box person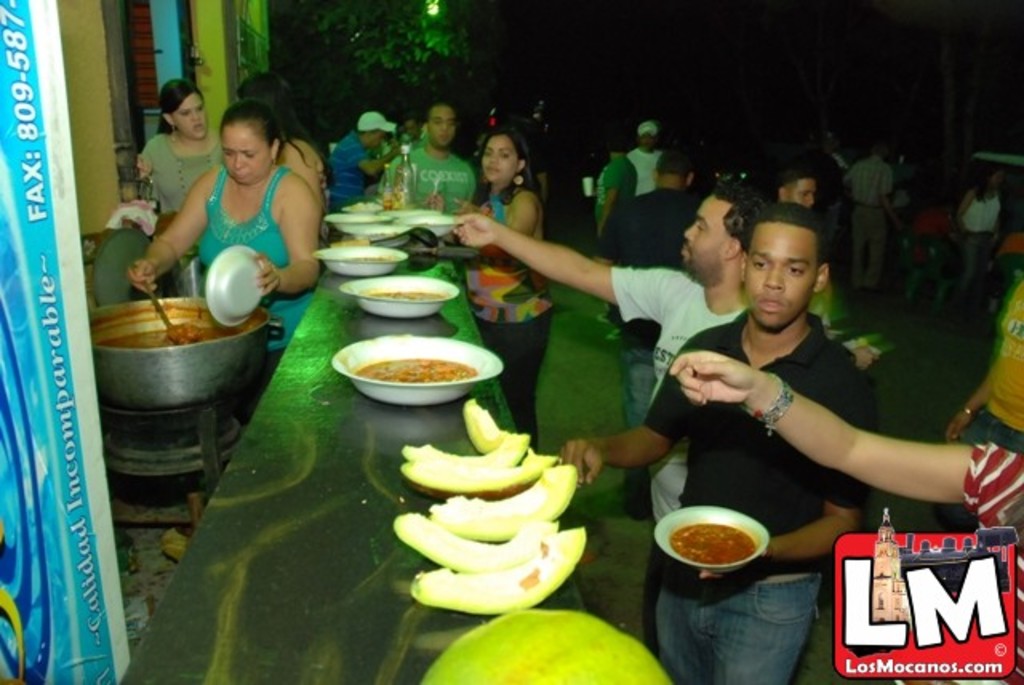
{"left": 128, "top": 74, "right": 232, "bottom": 219}
